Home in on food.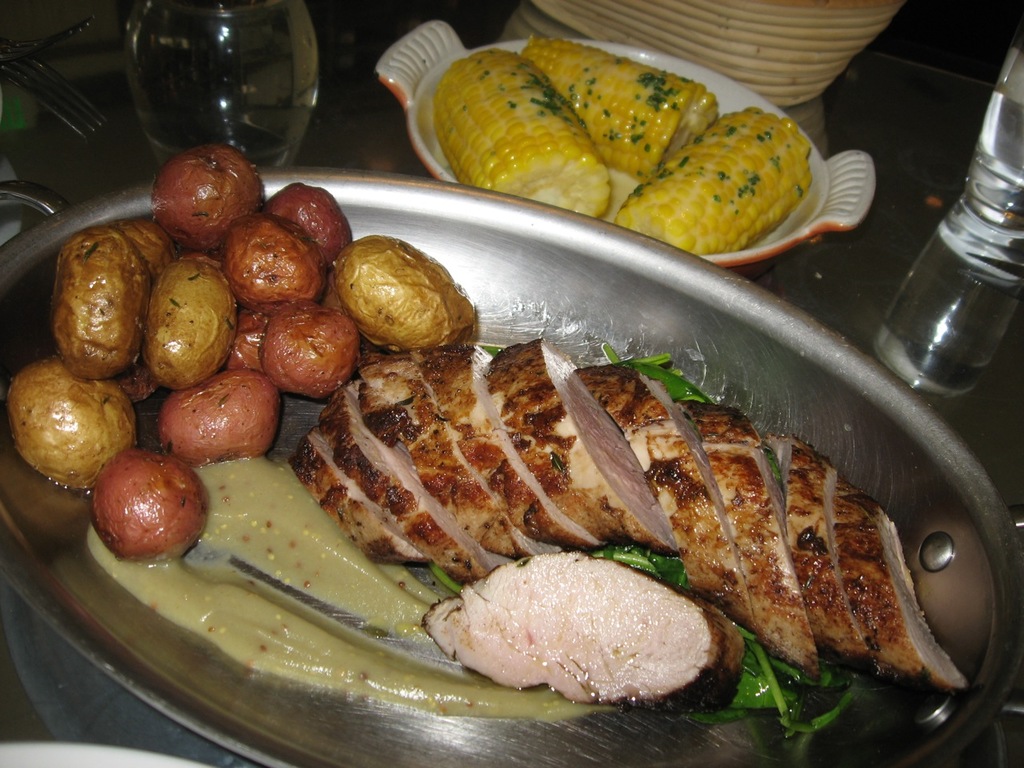
Homed in at rect(610, 105, 814, 255).
